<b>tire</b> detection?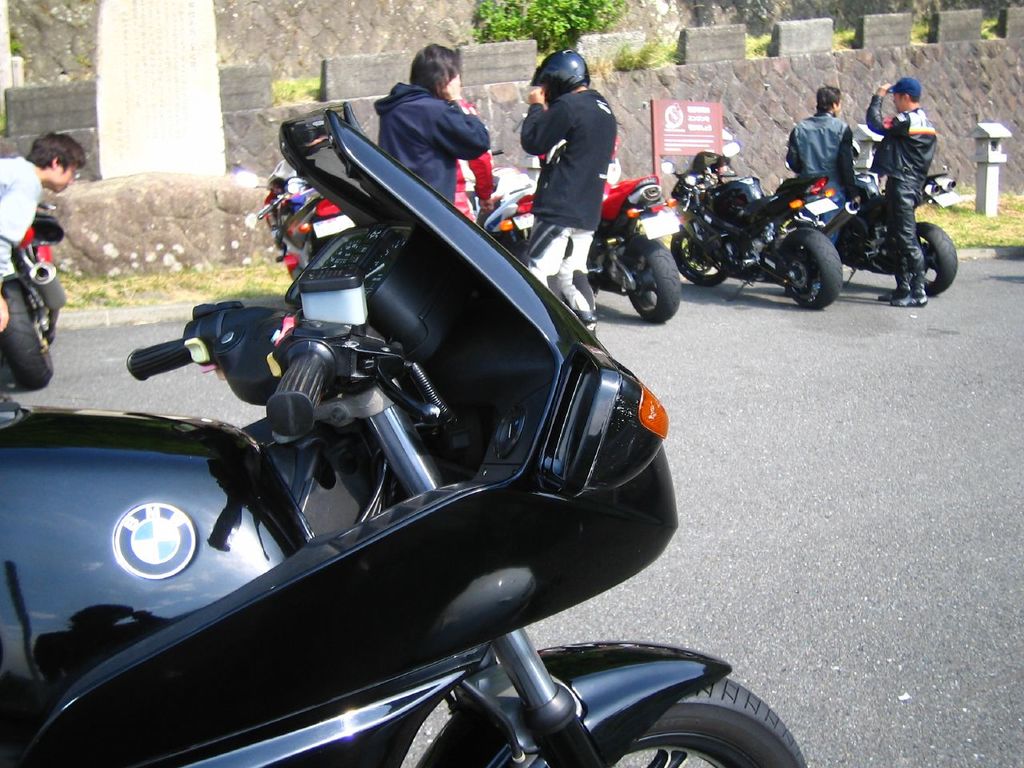
bbox(0, 278, 54, 392)
